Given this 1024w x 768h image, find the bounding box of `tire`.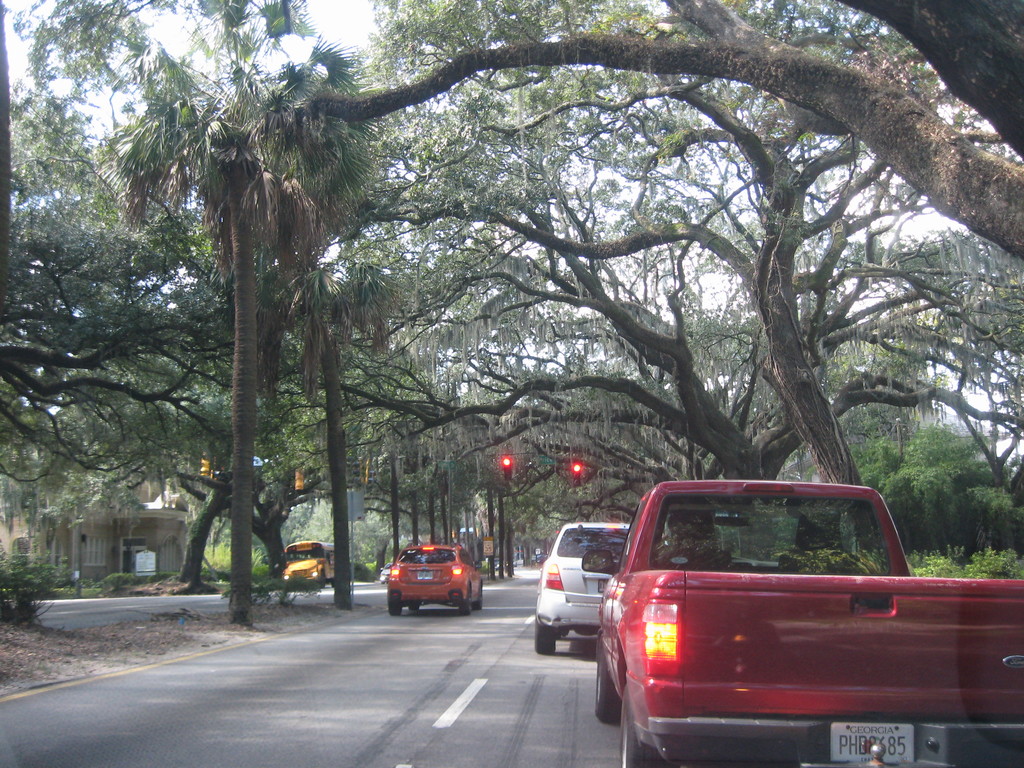
391 590 410 616.
